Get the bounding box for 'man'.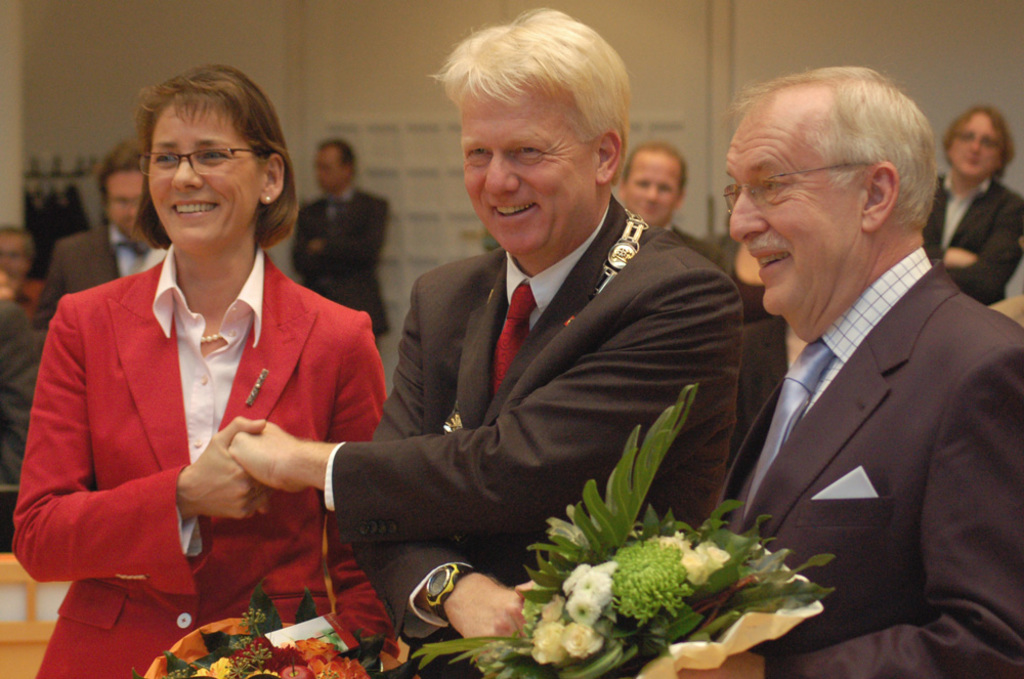
35,140,168,352.
